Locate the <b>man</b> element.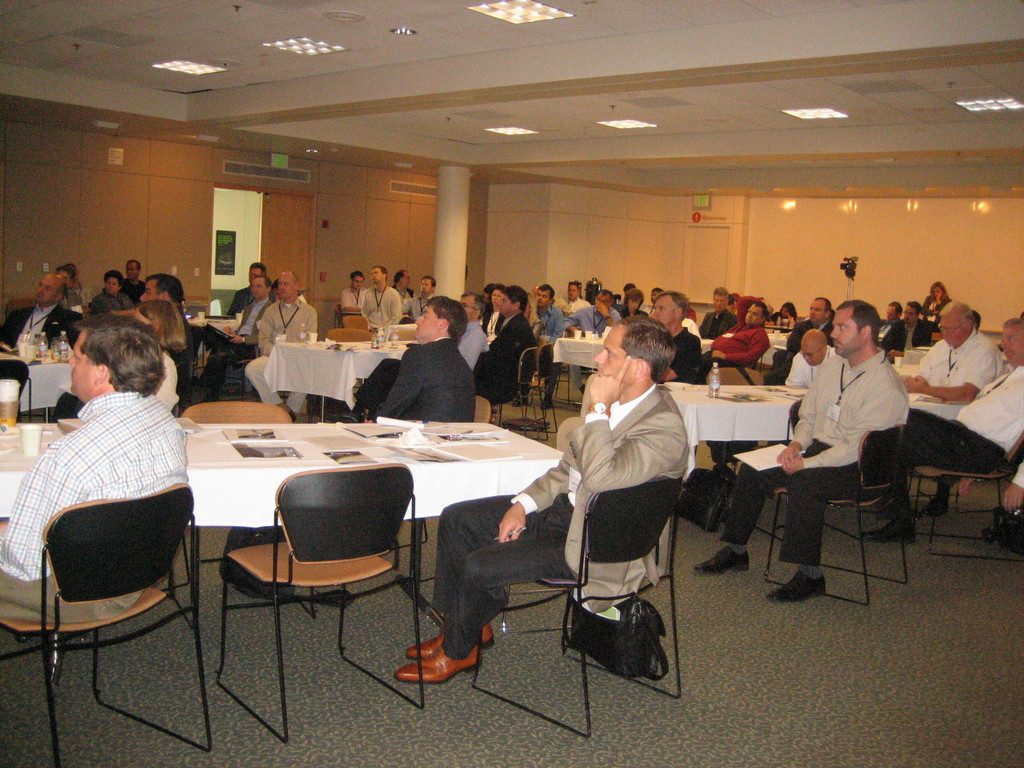
Element bbox: detection(0, 314, 191, 616).
